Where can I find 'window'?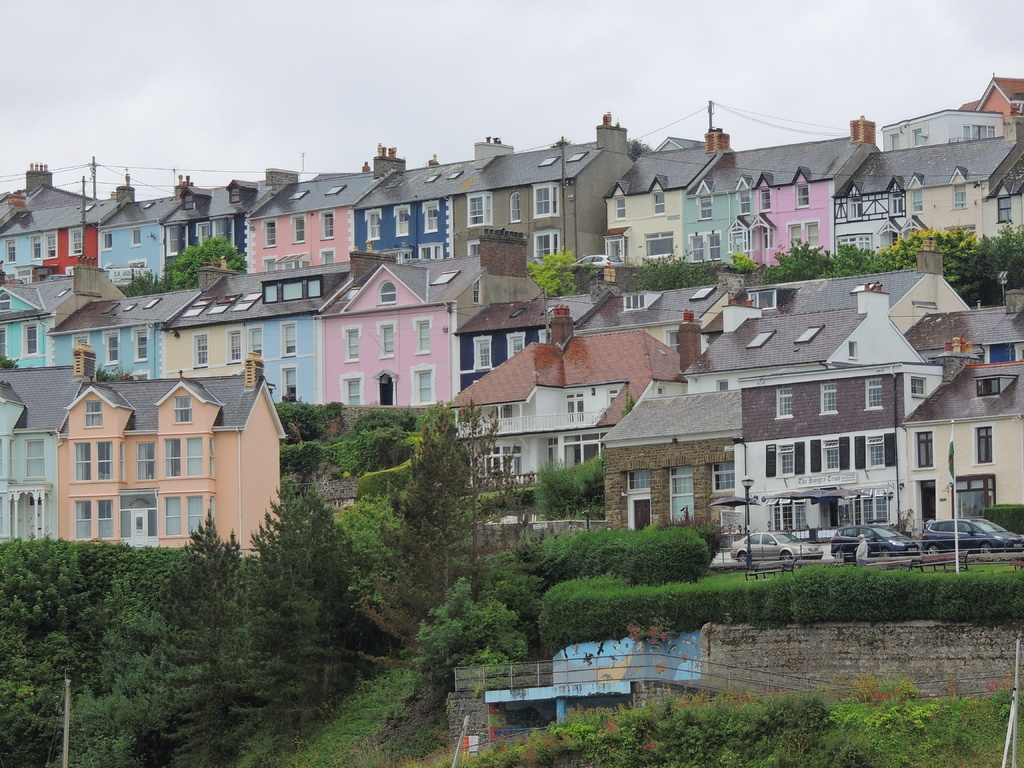
You can find it at 166, 498, 180, 535.
